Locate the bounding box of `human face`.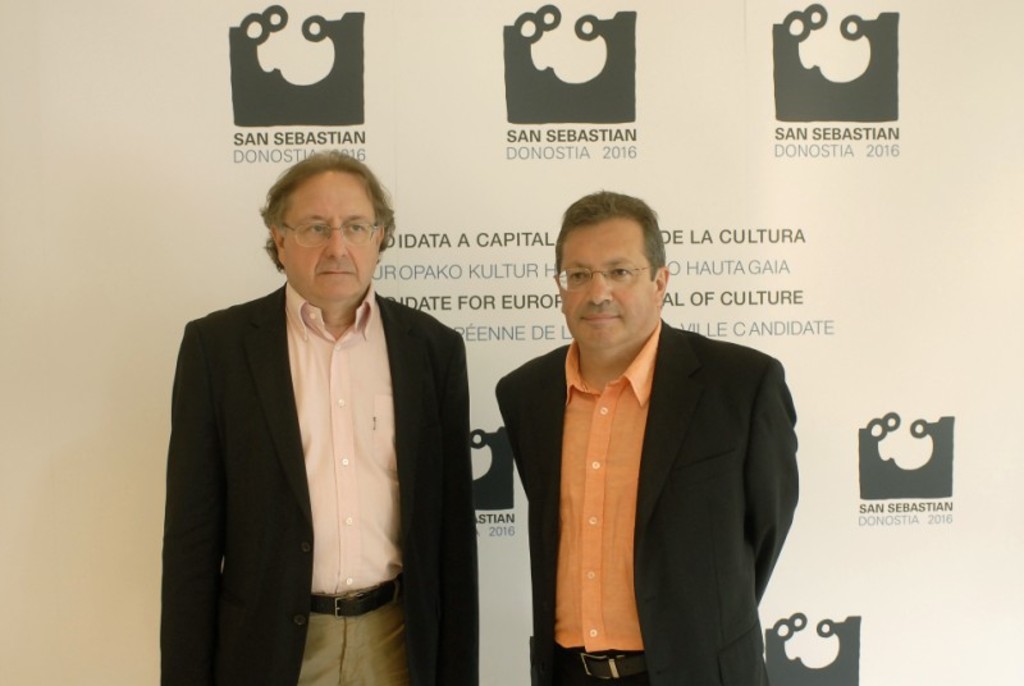
Bounding box: 562,218,658,353.
